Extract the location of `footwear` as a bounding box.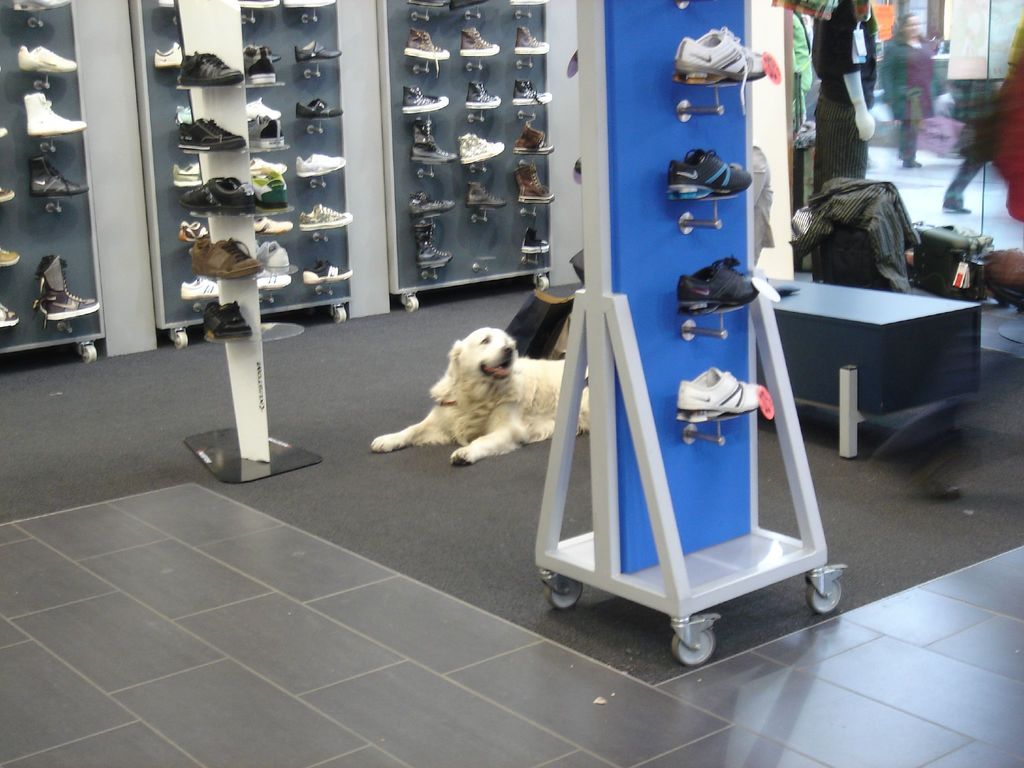
rect(296, 202, 353, 230).
